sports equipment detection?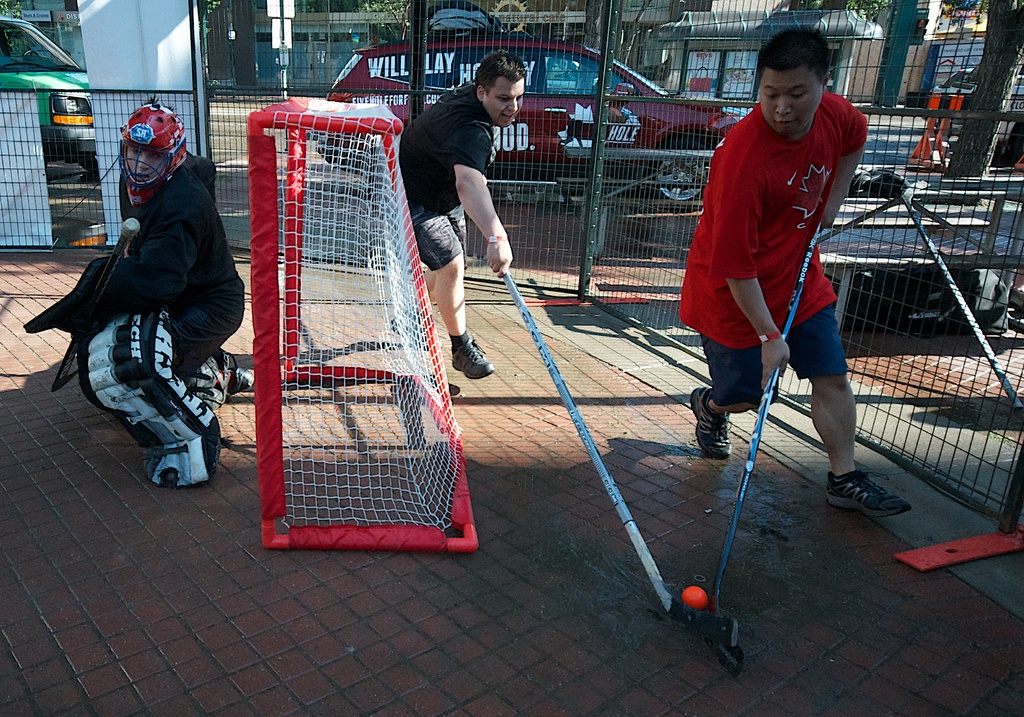
bbox=(900, 179, 1022, 411)
